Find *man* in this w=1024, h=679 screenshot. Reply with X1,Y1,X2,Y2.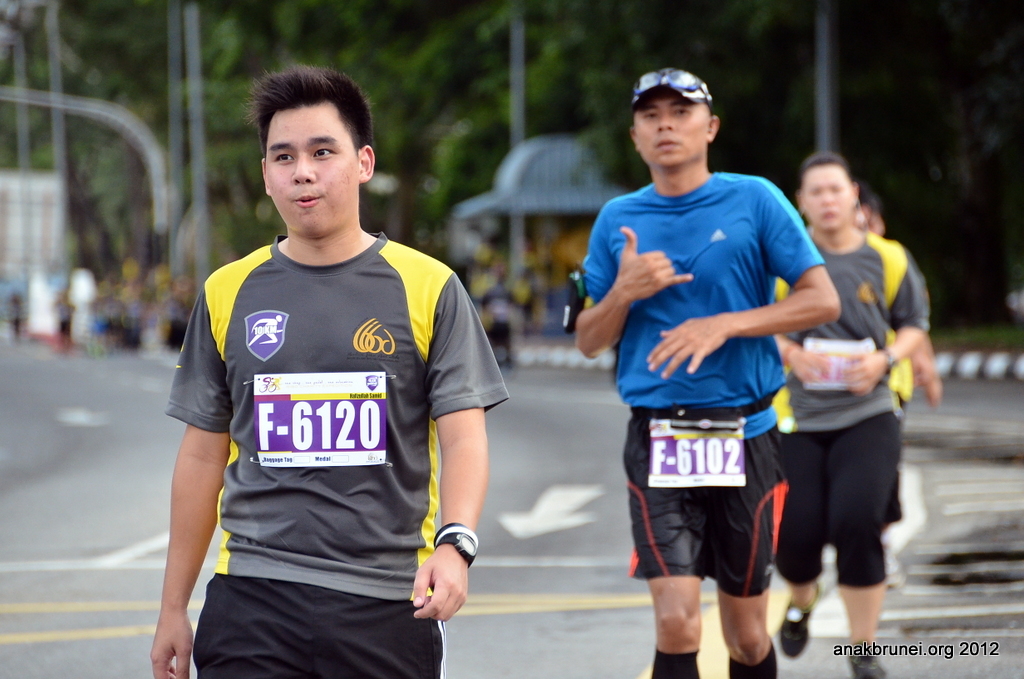
148,63,509,678.
